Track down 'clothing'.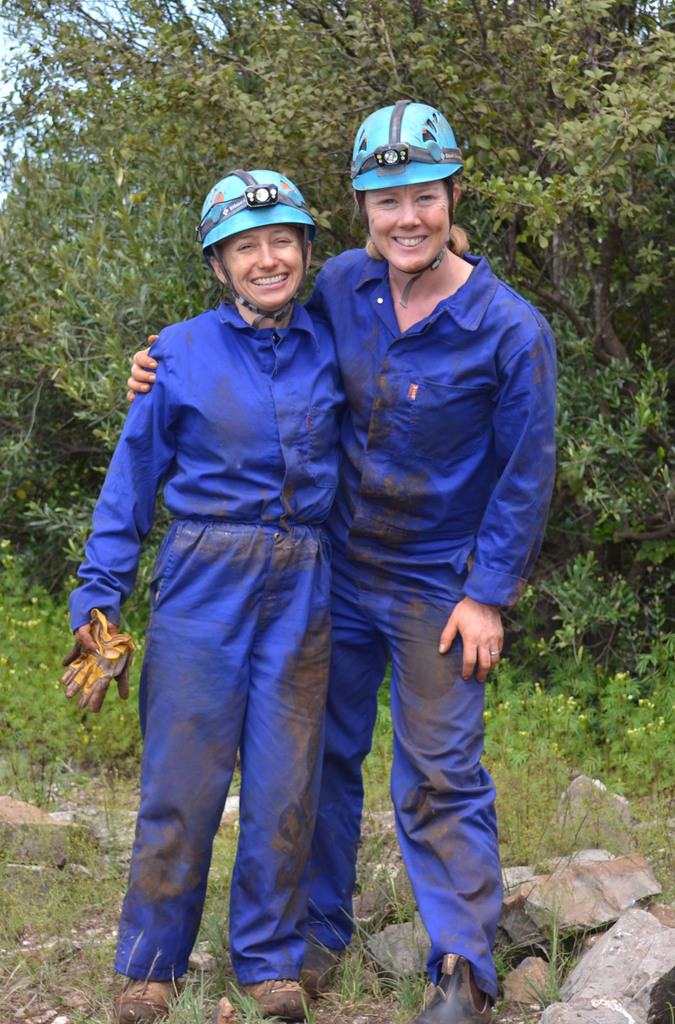
Tracked to (85,206,364,920).
